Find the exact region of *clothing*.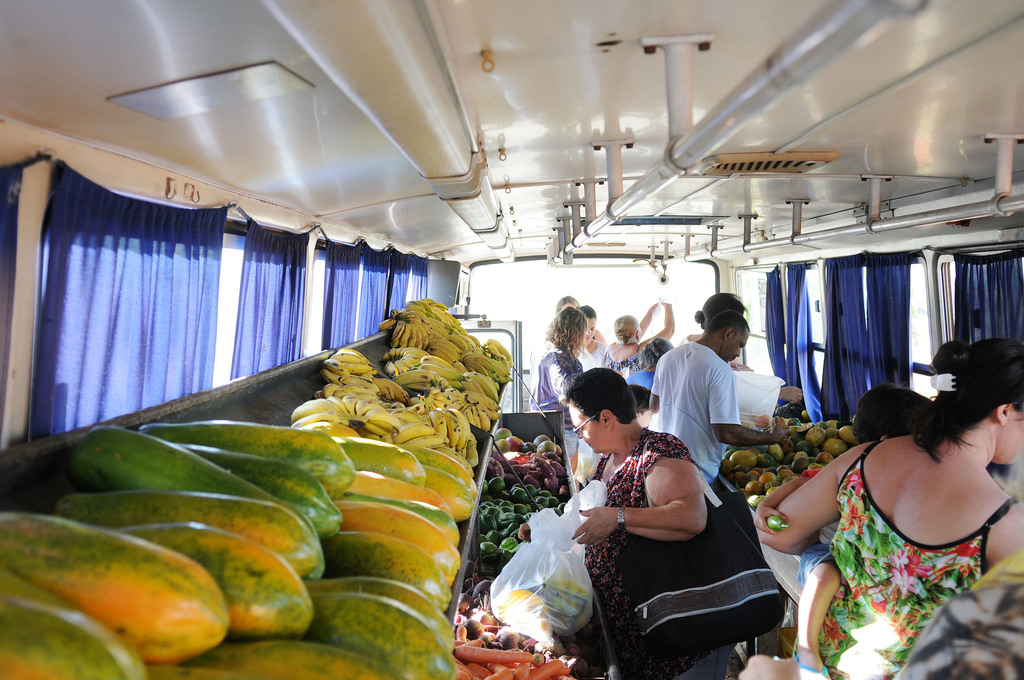
Exact region: {"left": 874, "top": 542, "right": 1023, "bottom": 679}.
